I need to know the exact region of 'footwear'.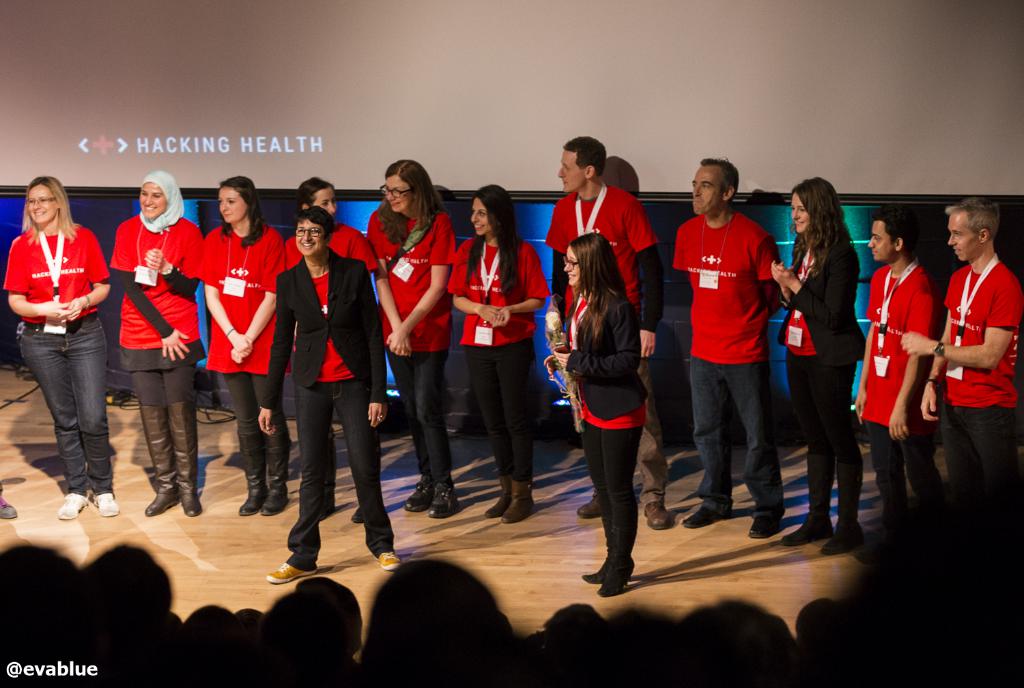
Region: bbox(91, 495, 117, 517).
